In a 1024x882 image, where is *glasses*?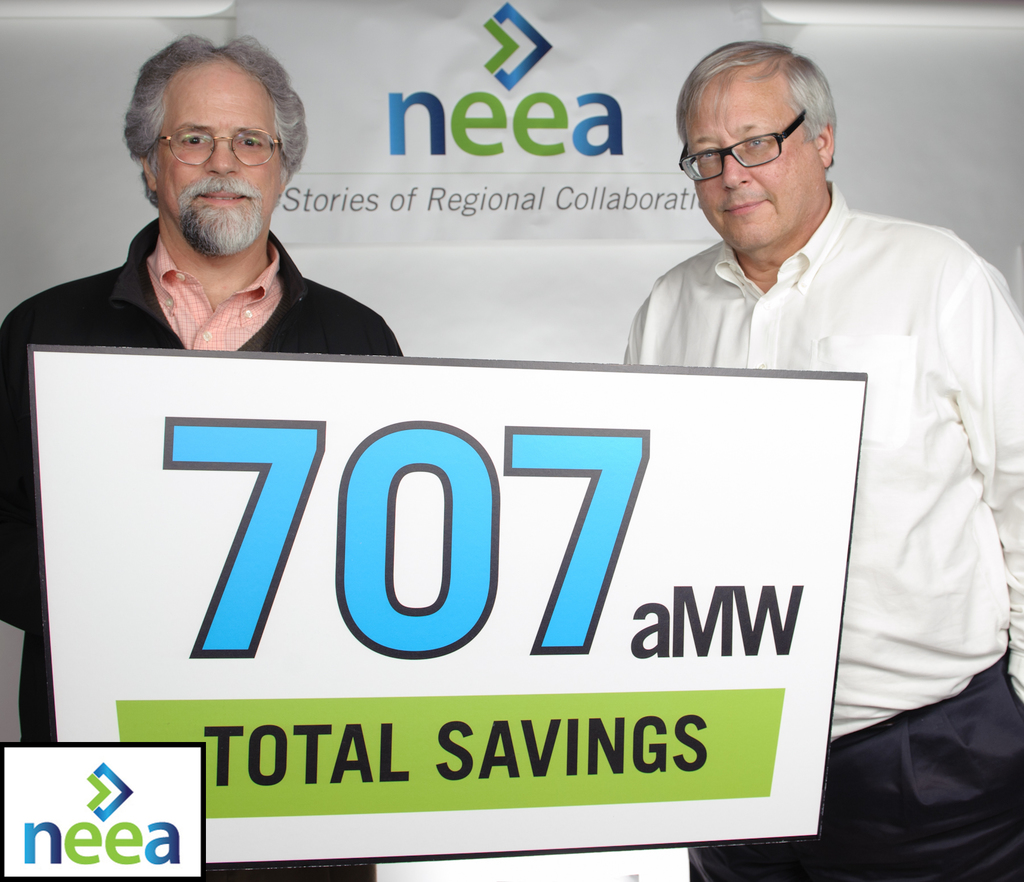
rect(675, 101, 812, 180).
